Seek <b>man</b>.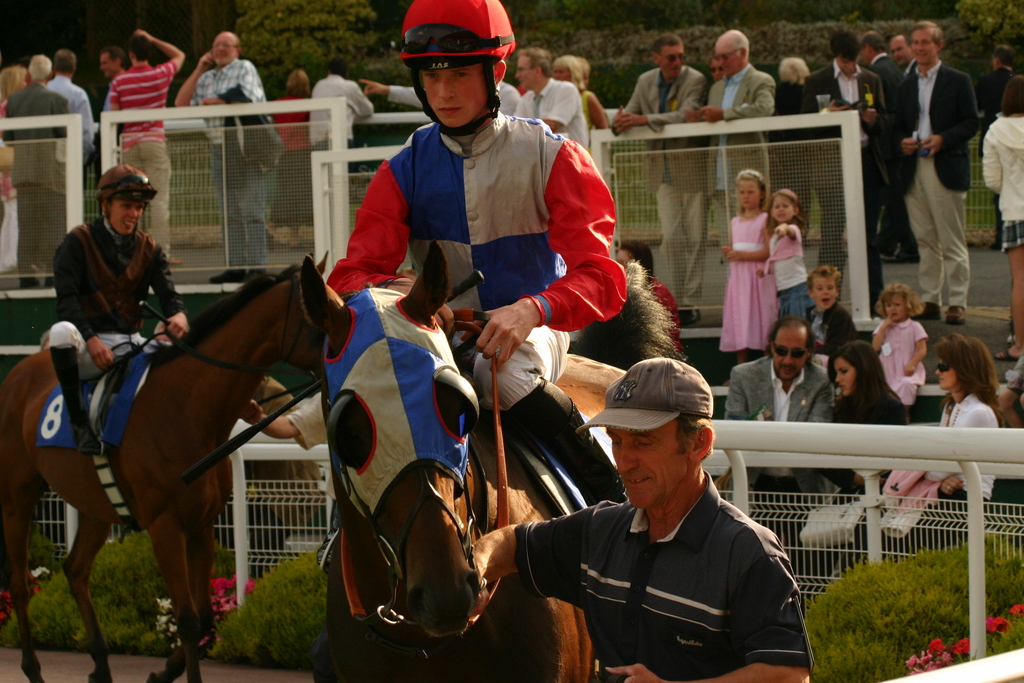
detection(685, 28, 772, 293).
